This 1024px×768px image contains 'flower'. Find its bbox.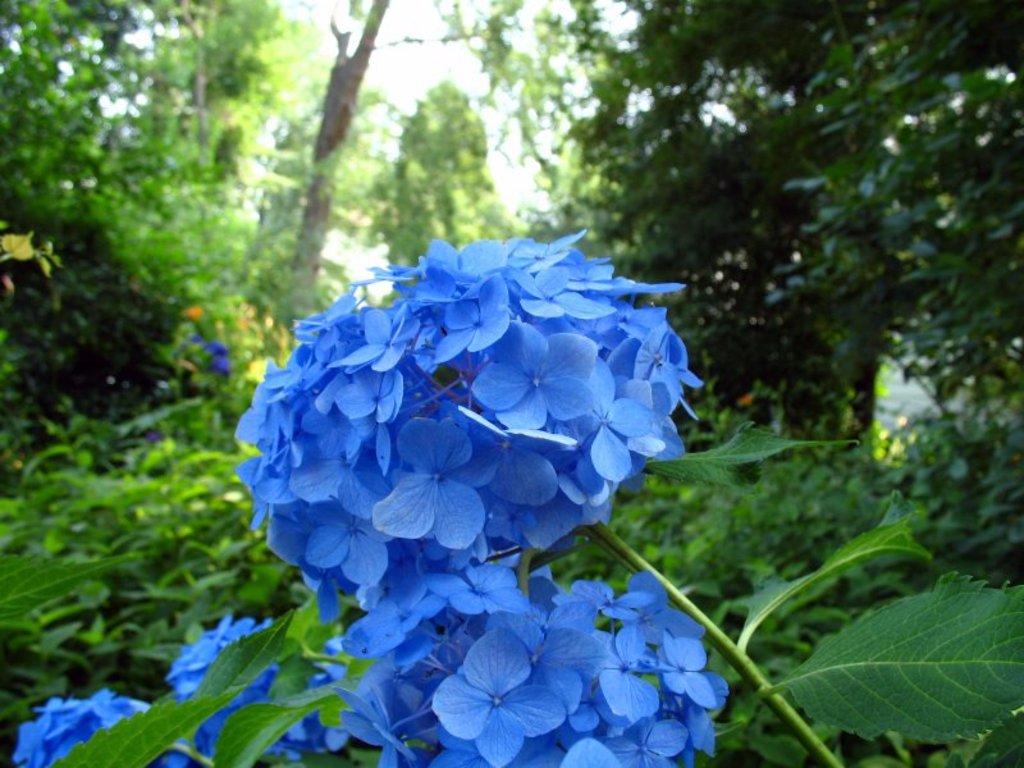
rect(422, 607, 553, 749).
